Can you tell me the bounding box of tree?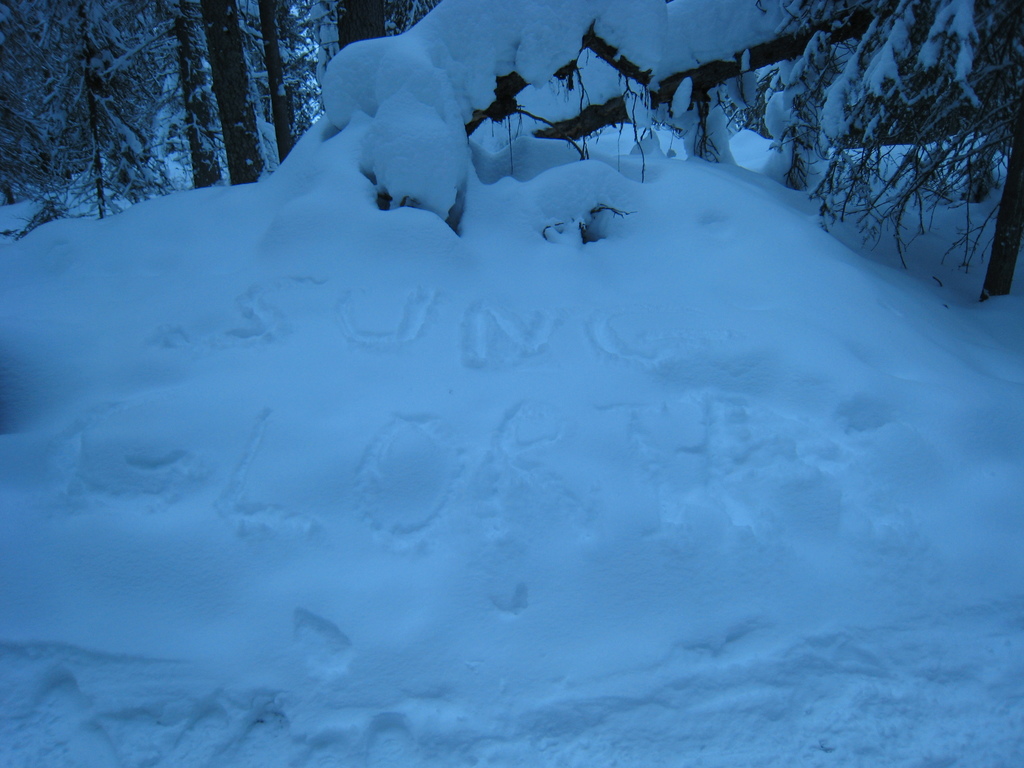
x1=310 y1=0 x2=436 y2=59.
